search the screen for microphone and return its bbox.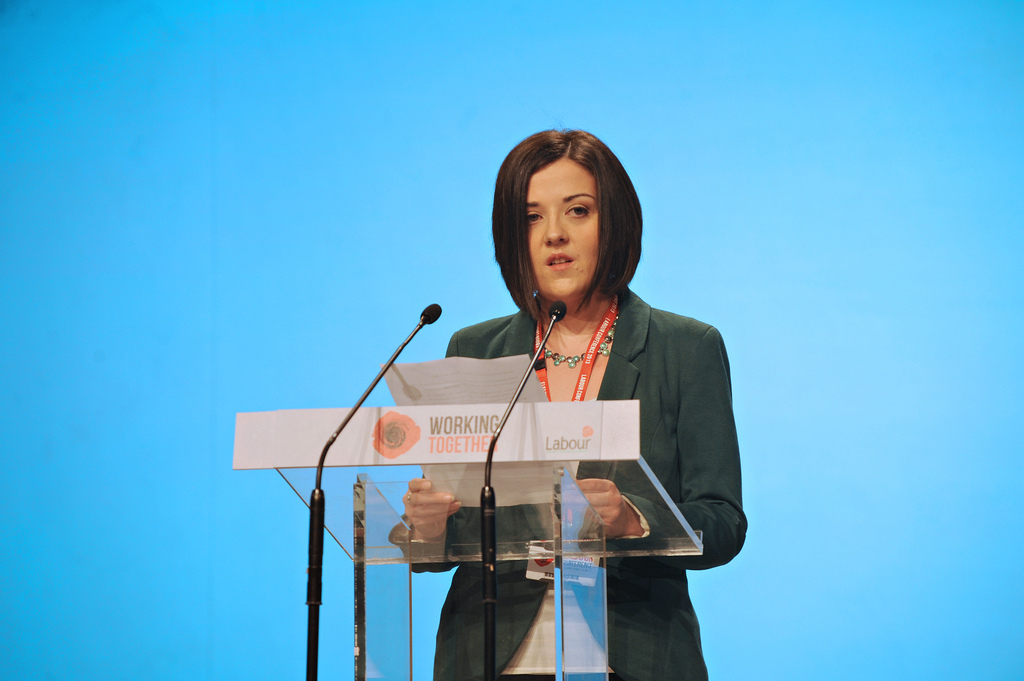
Found: [left=482, top=305, right=567, bottom=486].
